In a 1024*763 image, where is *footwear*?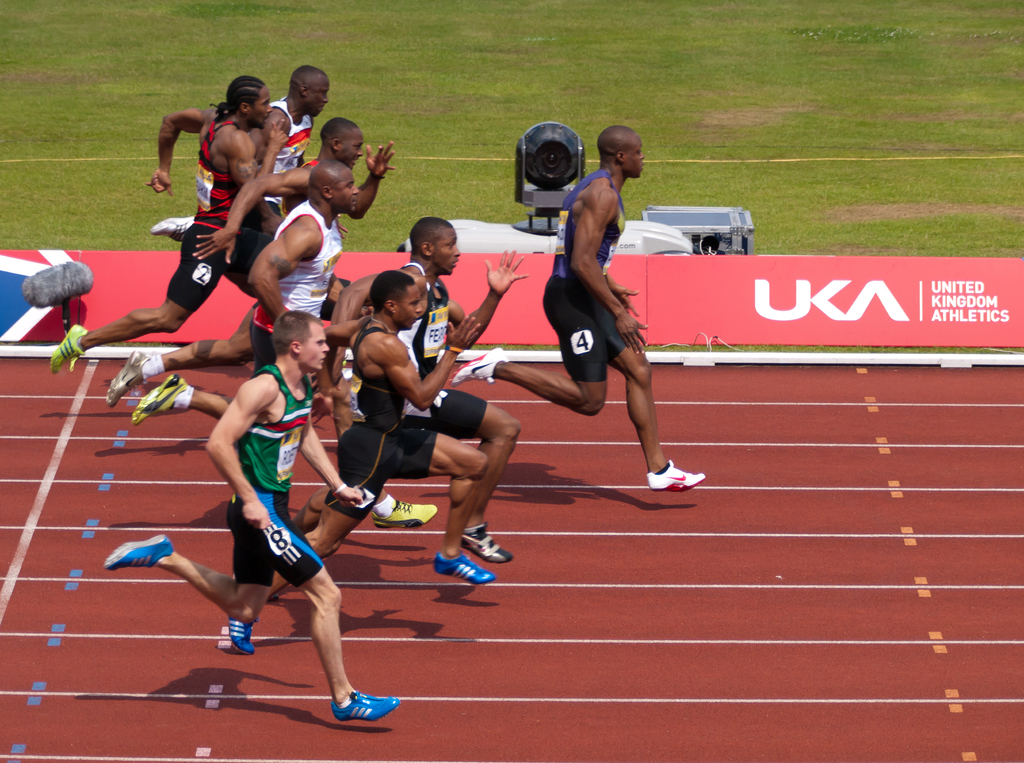
x1=461, y1=522, x2=513, y2=565.
